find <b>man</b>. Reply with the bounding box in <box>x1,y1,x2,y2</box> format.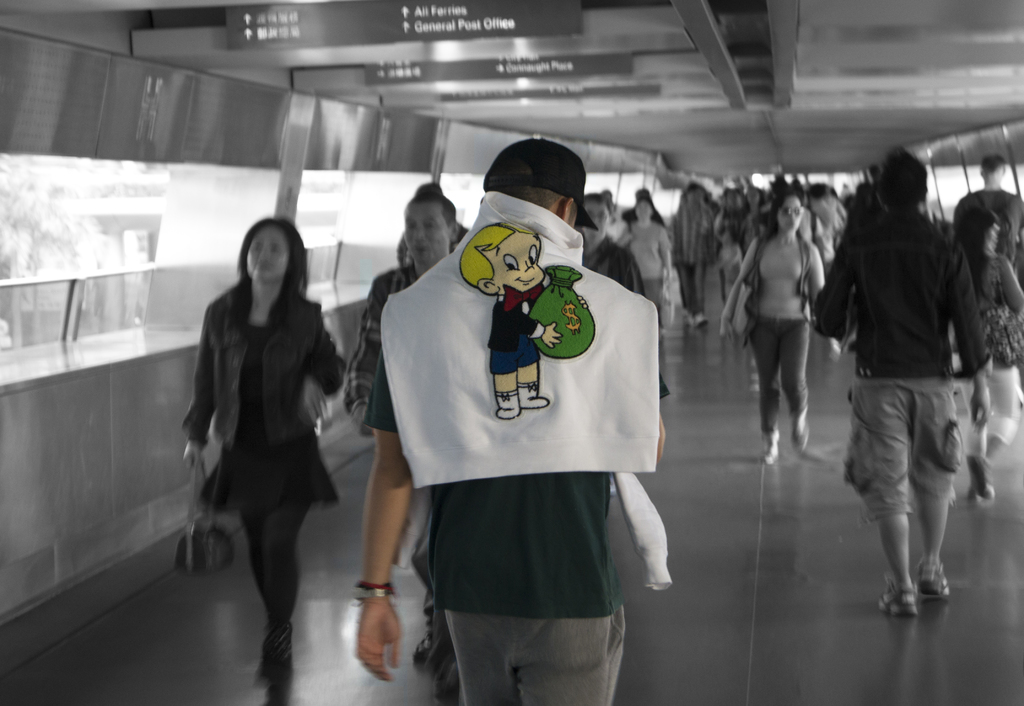
<box>668,186,720,326</box>.
